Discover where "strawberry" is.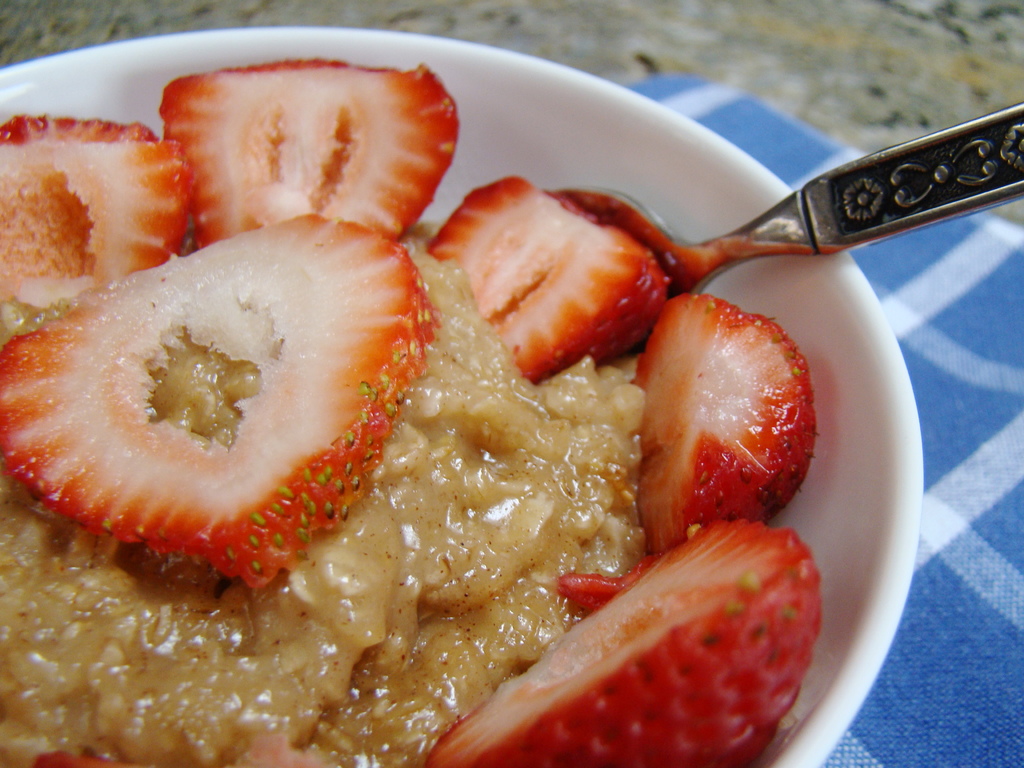
Discovered at region(159, 56, 465, 251).
